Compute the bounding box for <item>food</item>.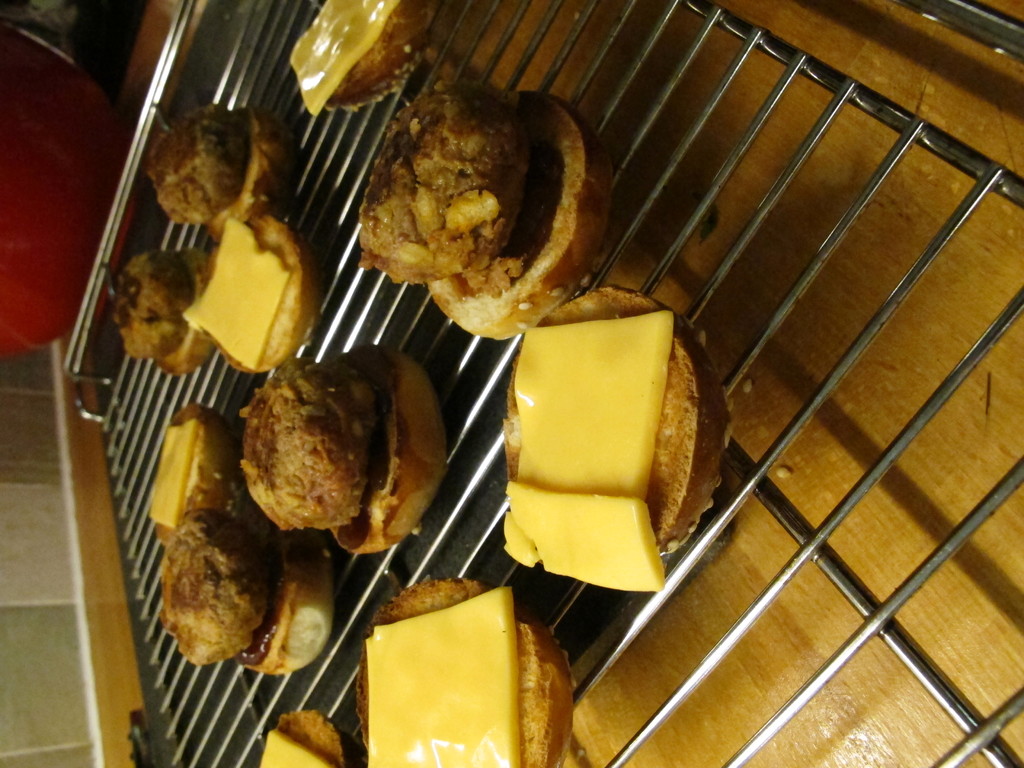
[x1=289, y1=0, x2=433, y2=114].
